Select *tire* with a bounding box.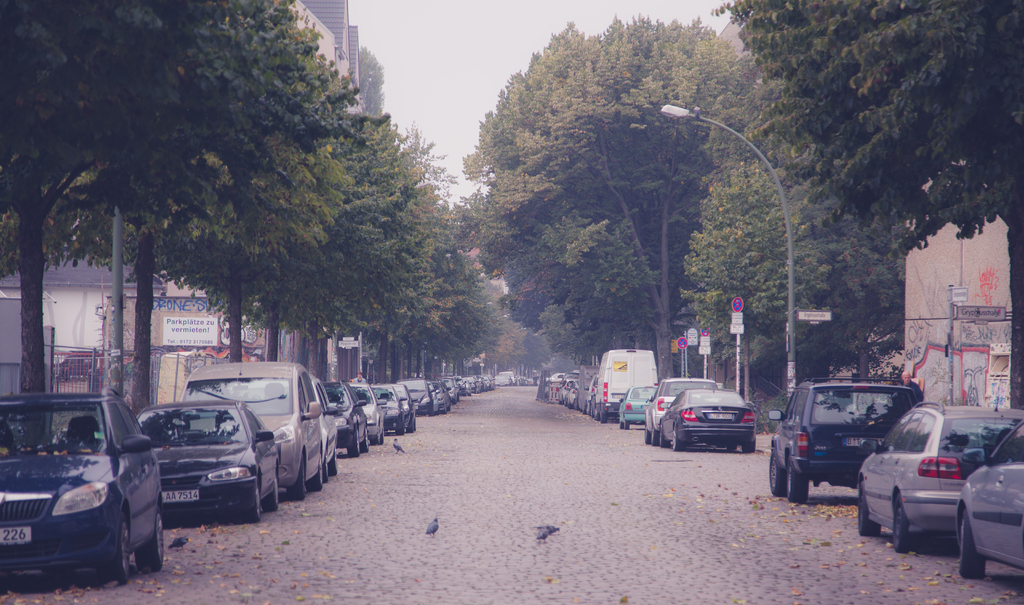
box(737, 437, 753, 452).
